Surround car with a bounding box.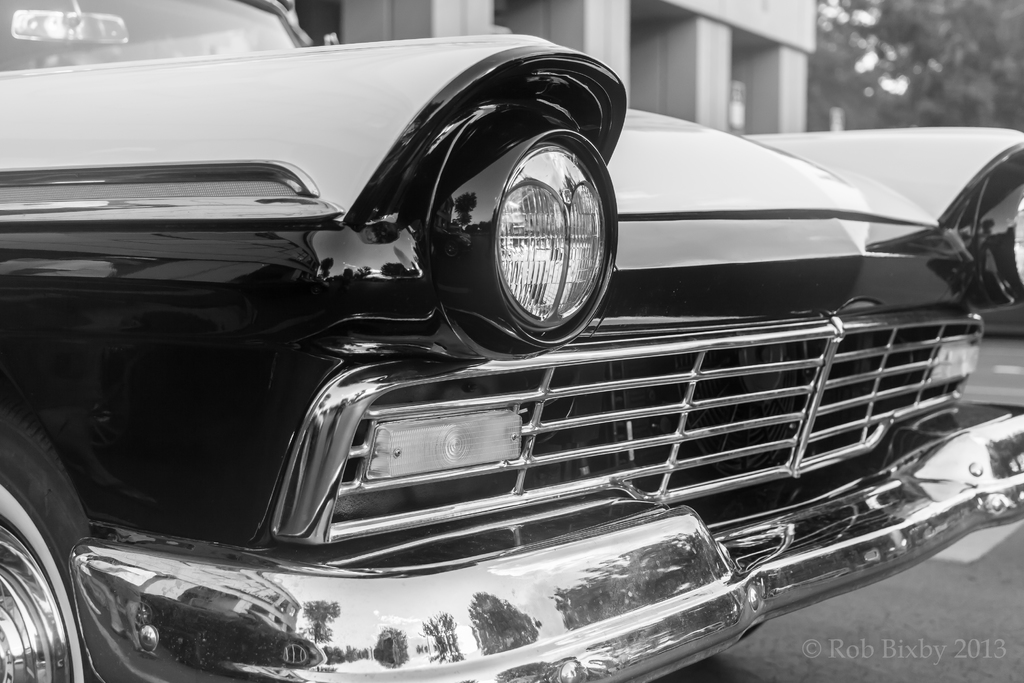
box(0, 0, 1023, 682).
